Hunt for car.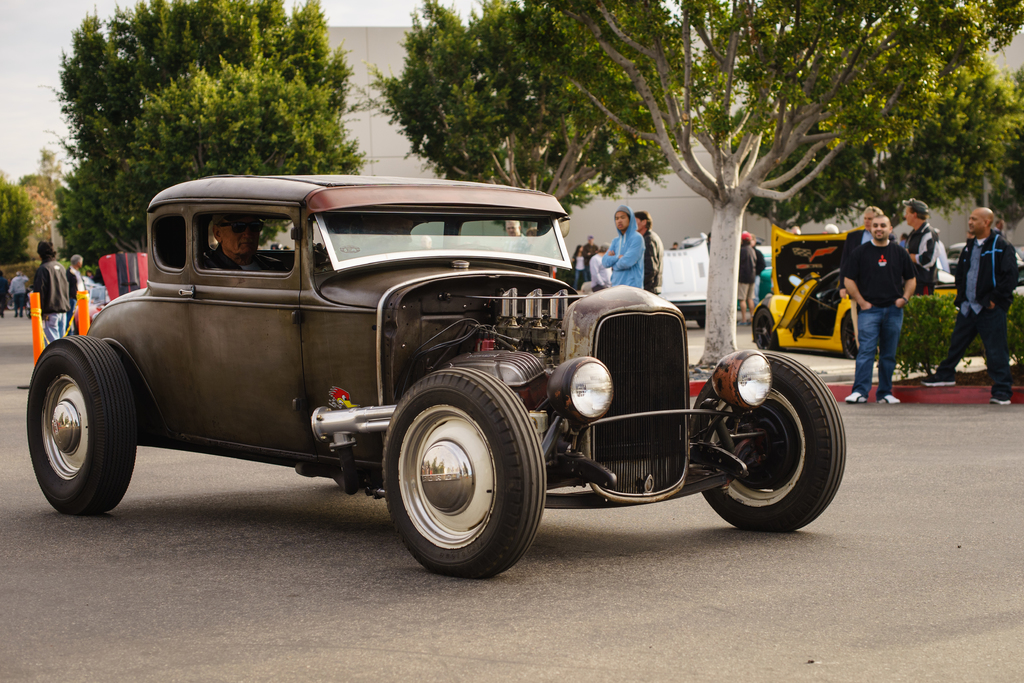
Hunted down at 24,173,847,577.
